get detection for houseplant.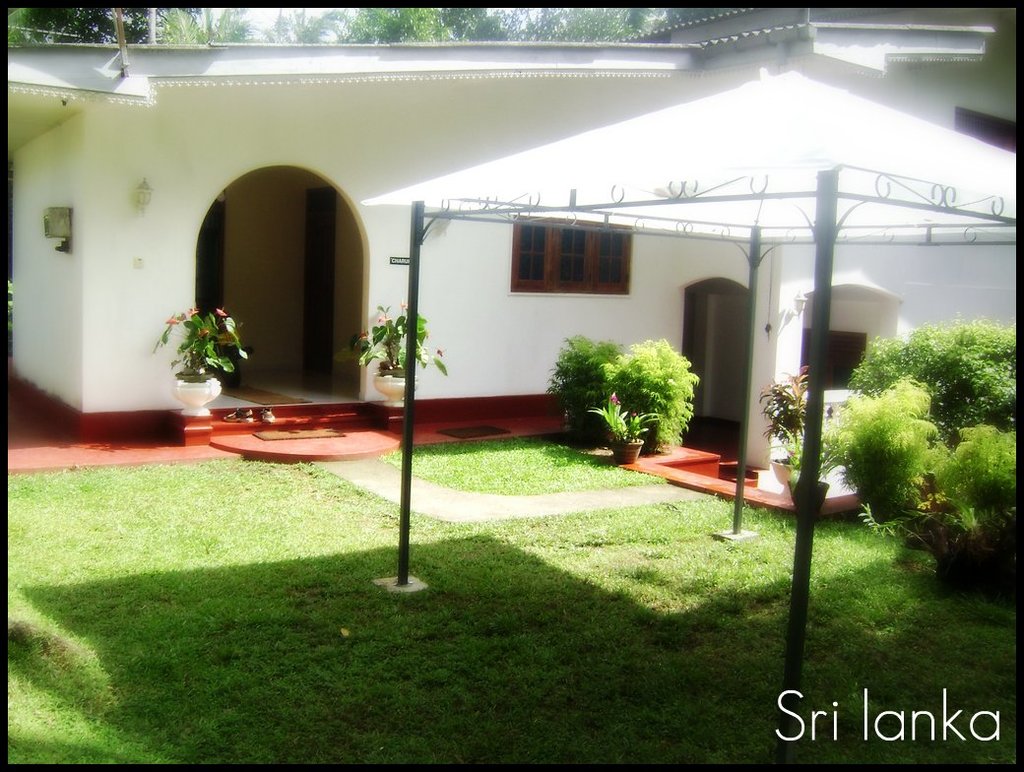
Detection: {"left": 151, "top": 303, "right": 244, "bottom": 426}.
